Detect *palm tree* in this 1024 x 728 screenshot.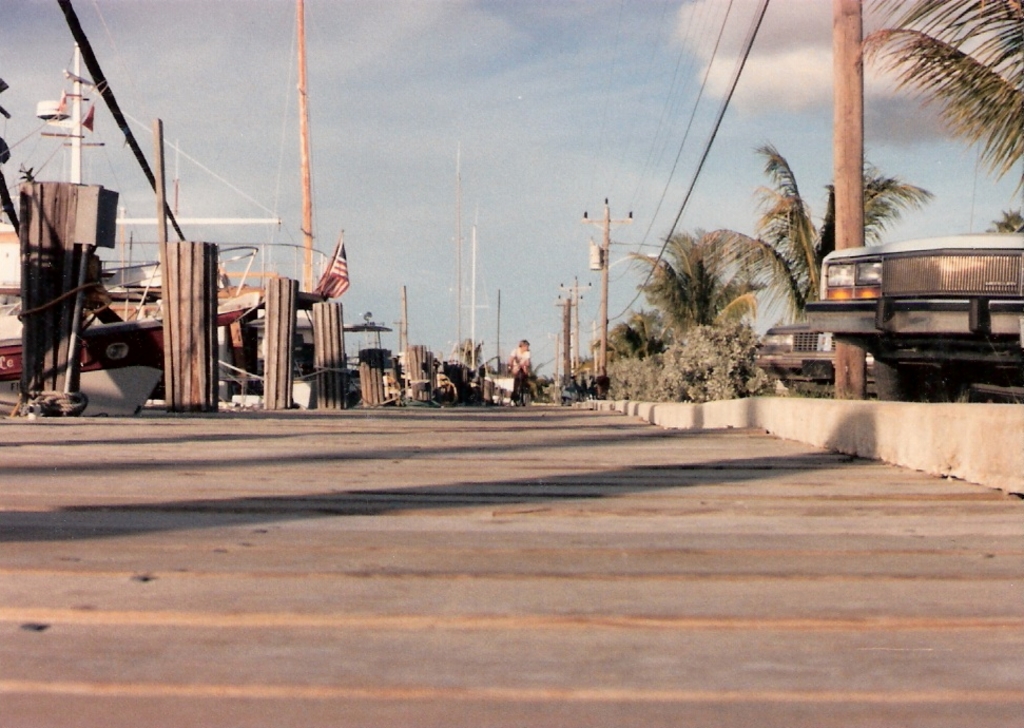
Detection: crop(672, 158, 940, 343).
